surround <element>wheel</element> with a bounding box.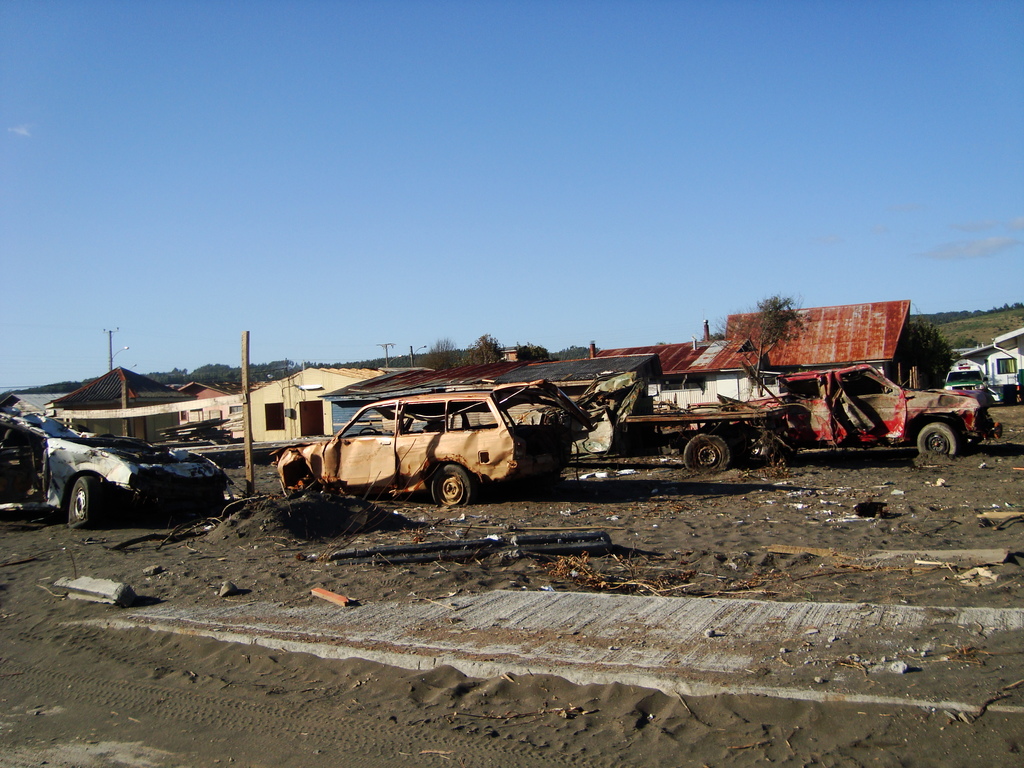
430, 460, 475, 508.
